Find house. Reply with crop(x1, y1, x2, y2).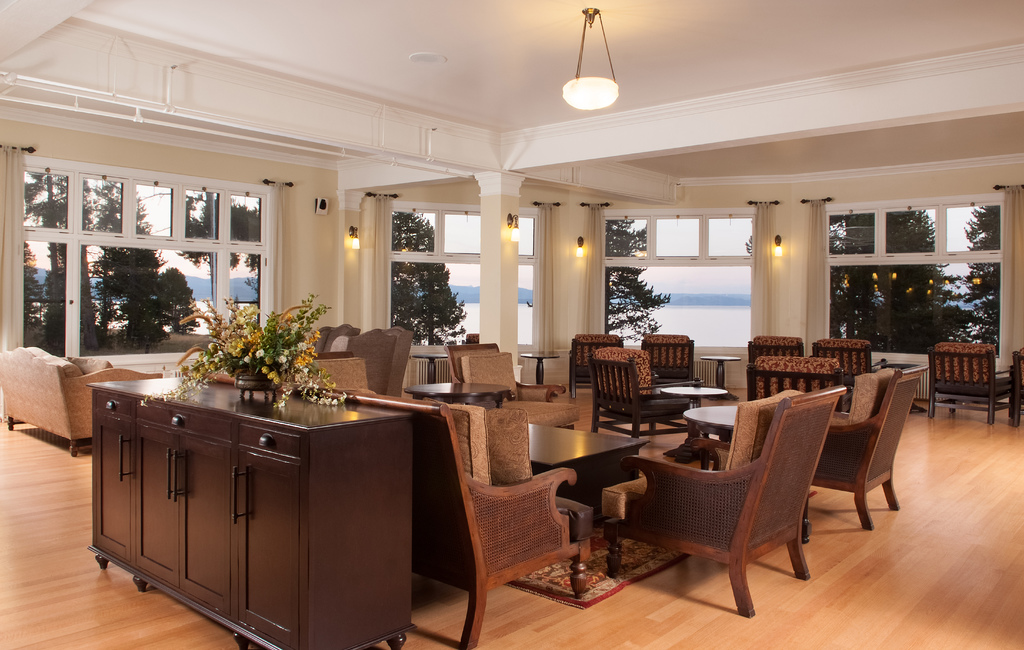
crop(3, 0, 1010, 606).
